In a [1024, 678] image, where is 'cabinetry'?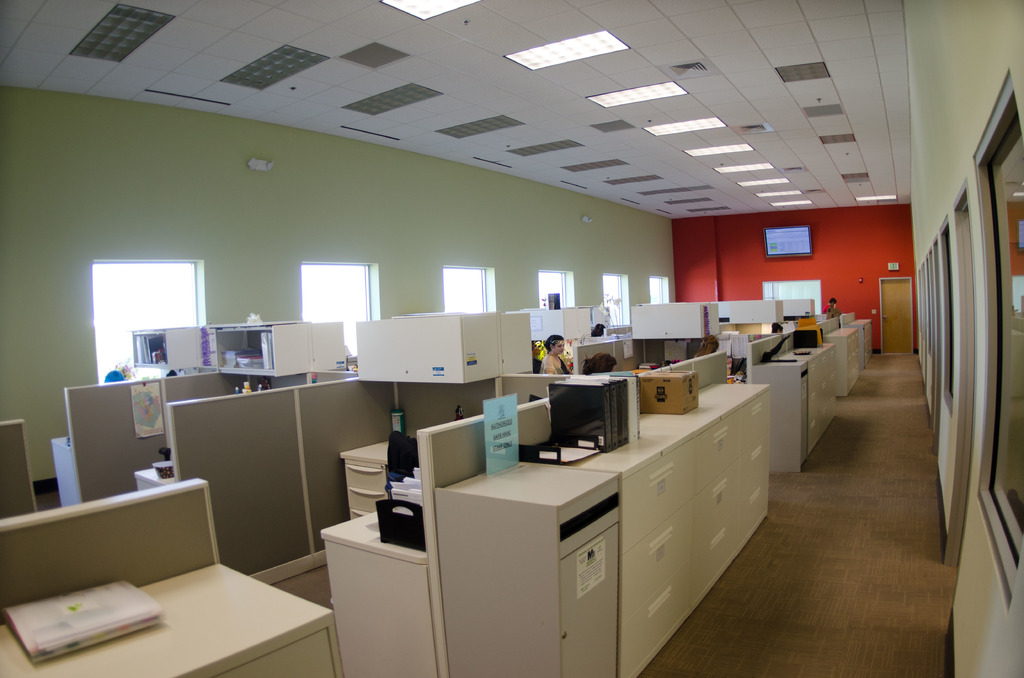
828/325/866/401.
